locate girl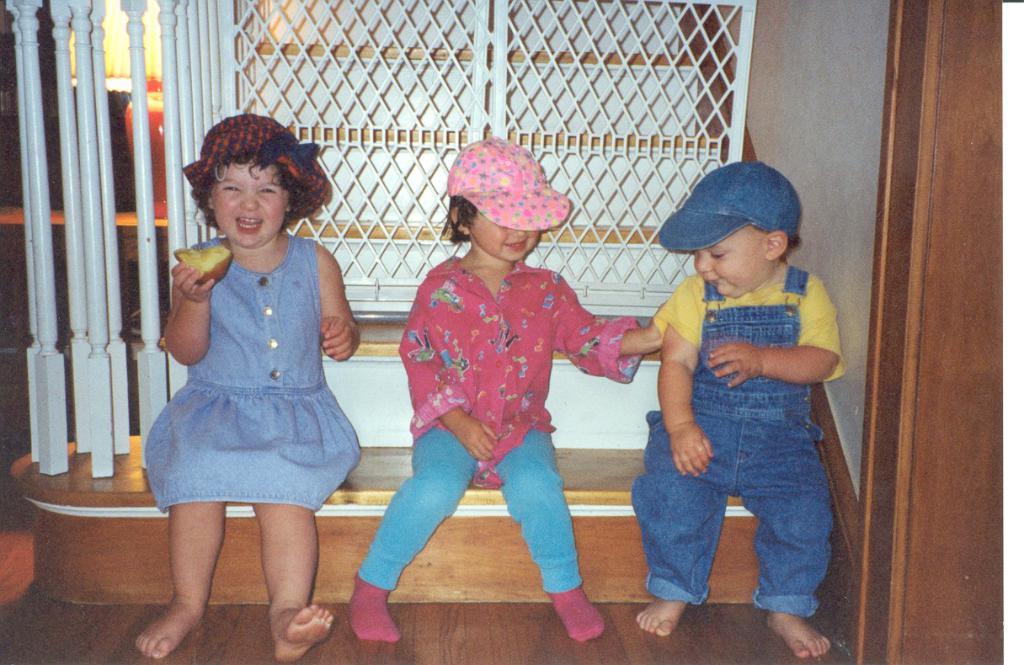
{"x1": 349, "y1": 136, "x2": 672, "y2": 641}
